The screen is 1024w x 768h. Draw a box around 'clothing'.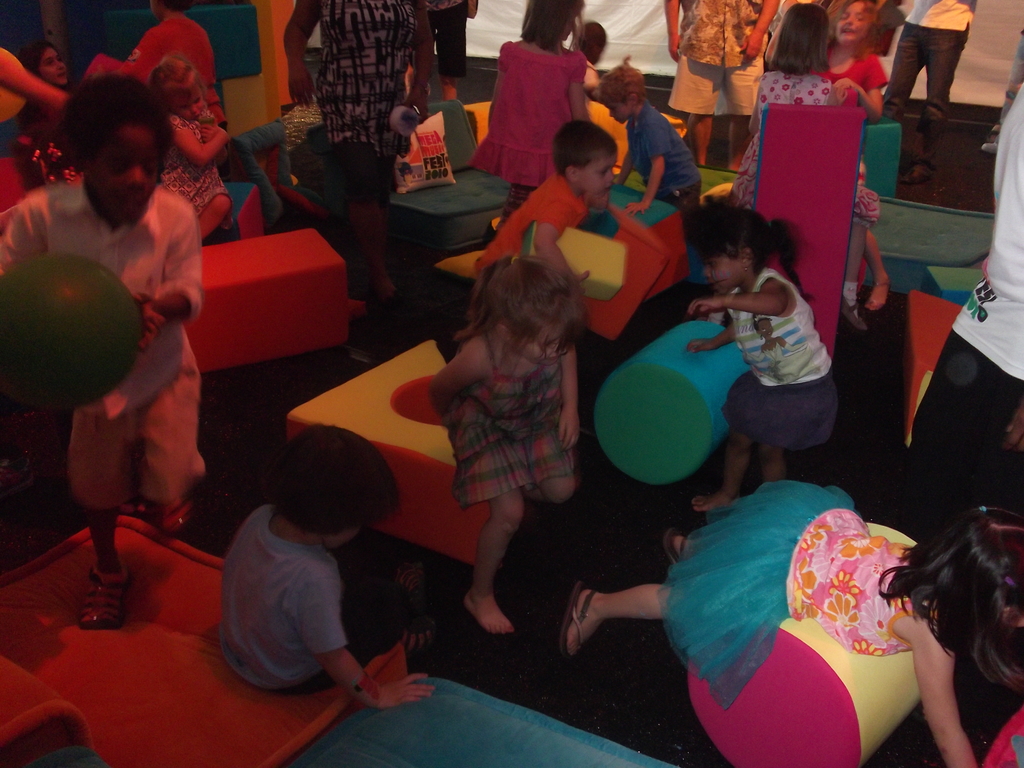
left=300, top=0, right=428, bottom=212.
